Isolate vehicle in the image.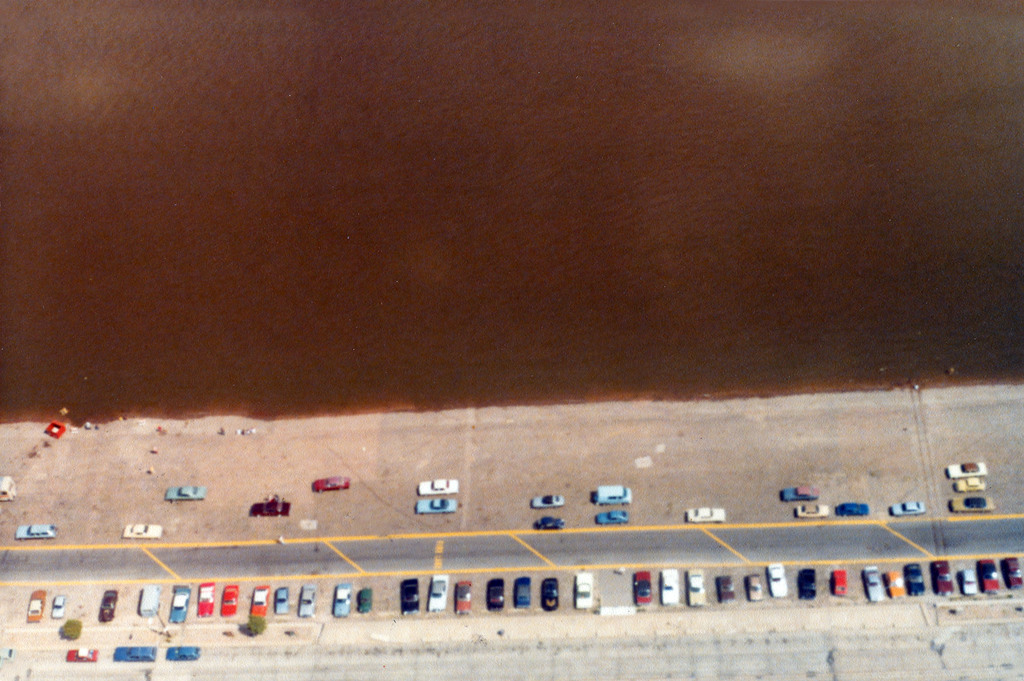
Isolated region: <box>960,569,980,595</box>.
